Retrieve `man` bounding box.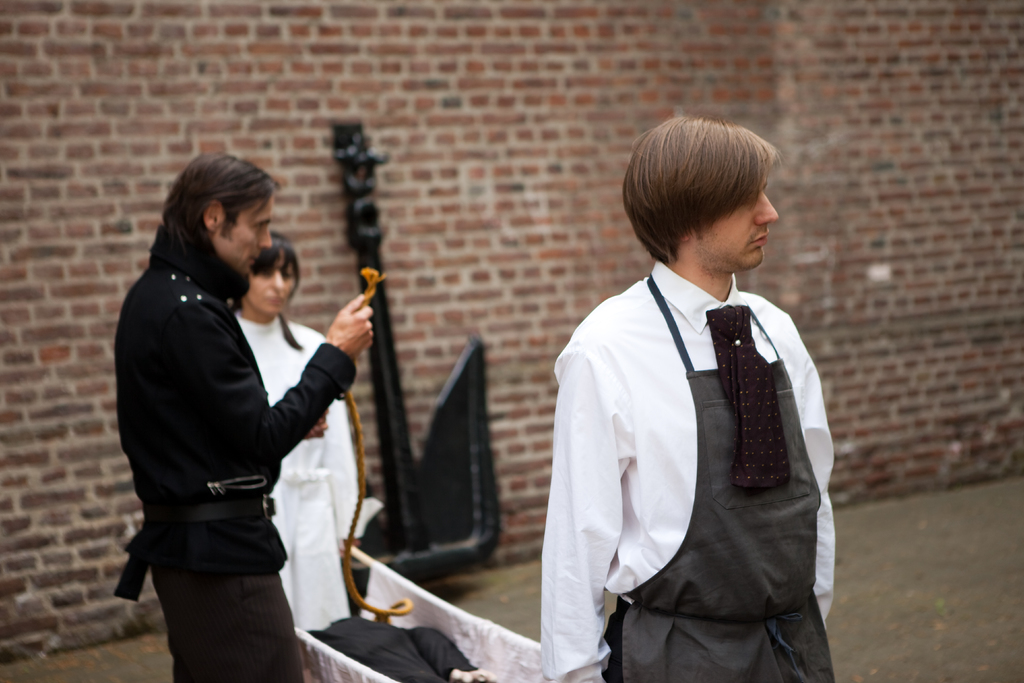
Bounding box: Rect(107, 157, 372, 673).
